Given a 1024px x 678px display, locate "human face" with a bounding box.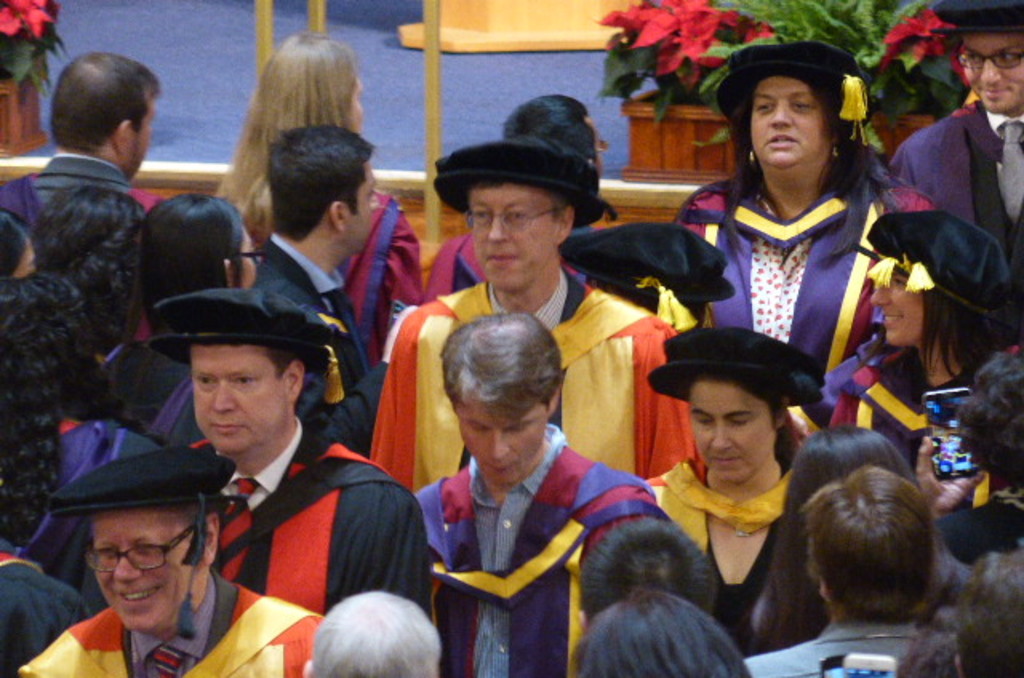
Located: [x1=128, y1=86, x2=157, y2=181].
